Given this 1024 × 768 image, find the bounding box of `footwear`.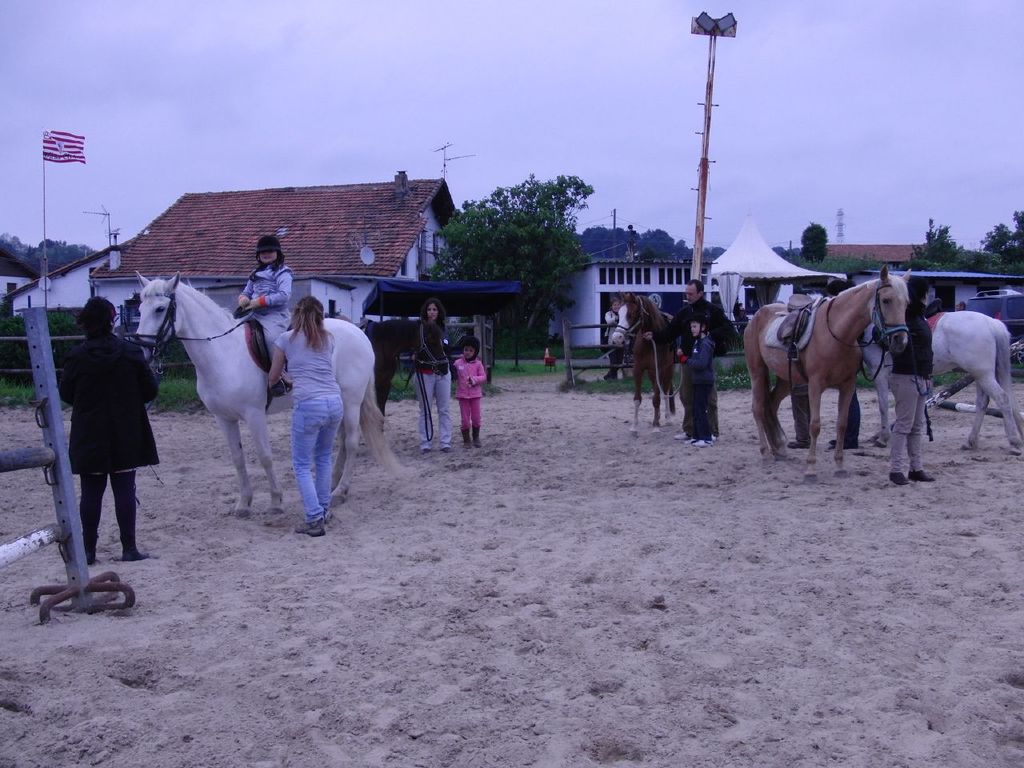
bbox(691, 430, 706, 446).
